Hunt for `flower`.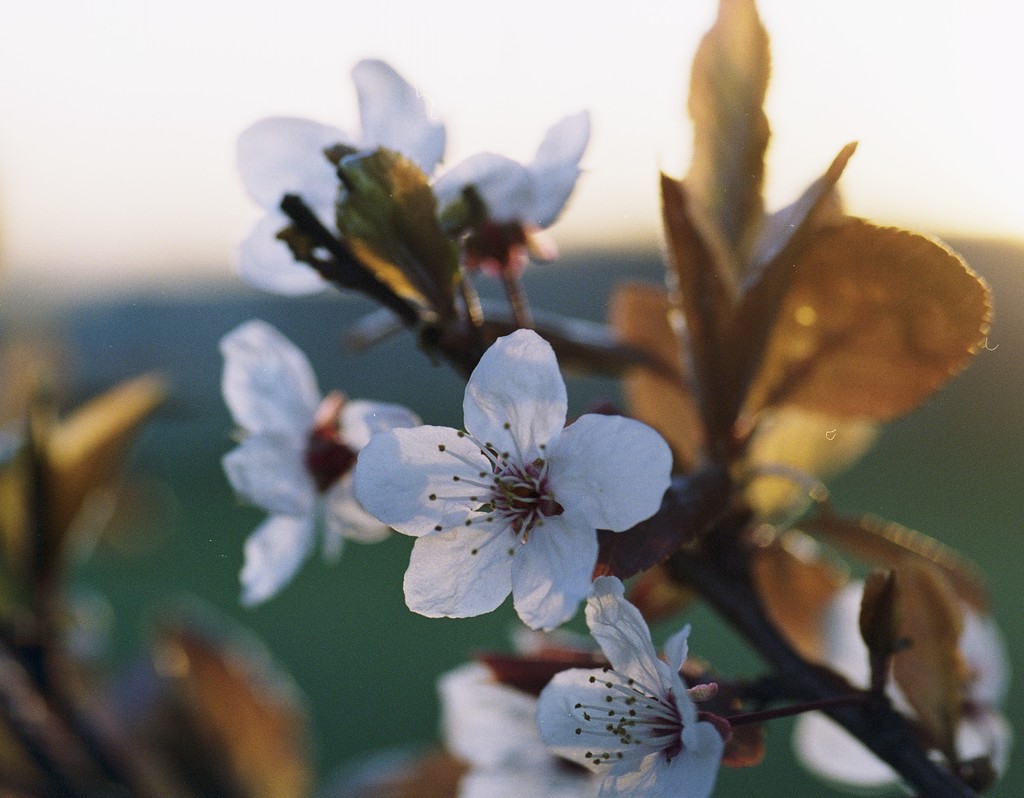
Hunted down at (left=239, top=56, right=445, bottom=304).
